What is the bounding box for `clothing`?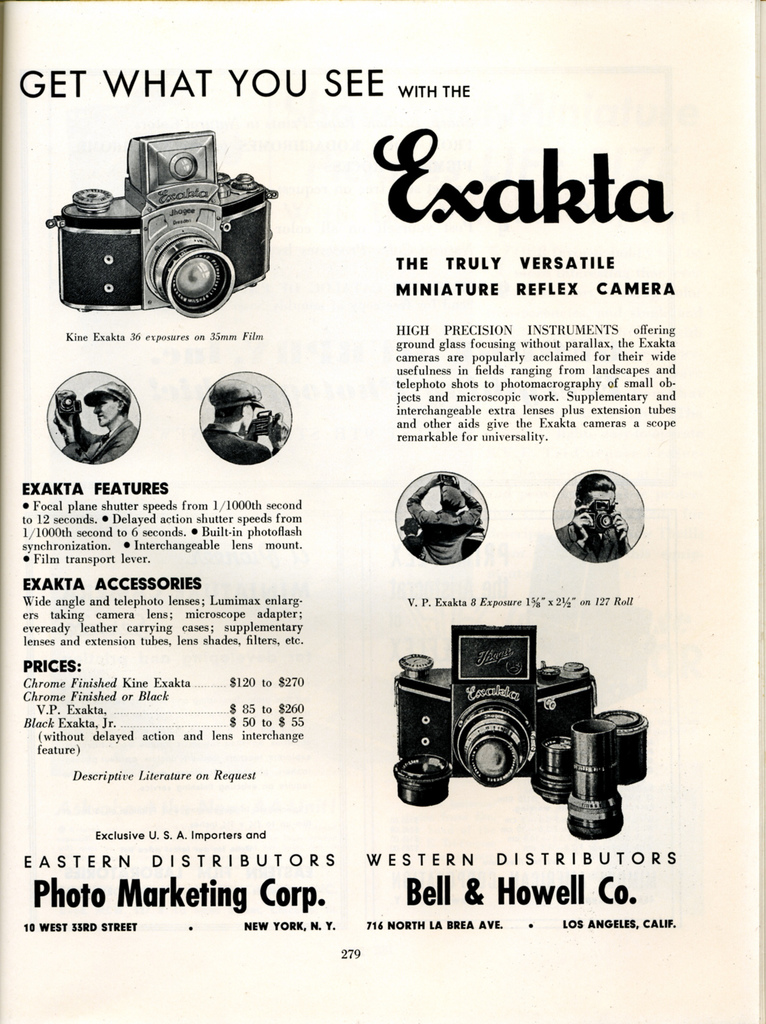
Rect(461, 536, 479, 560).
